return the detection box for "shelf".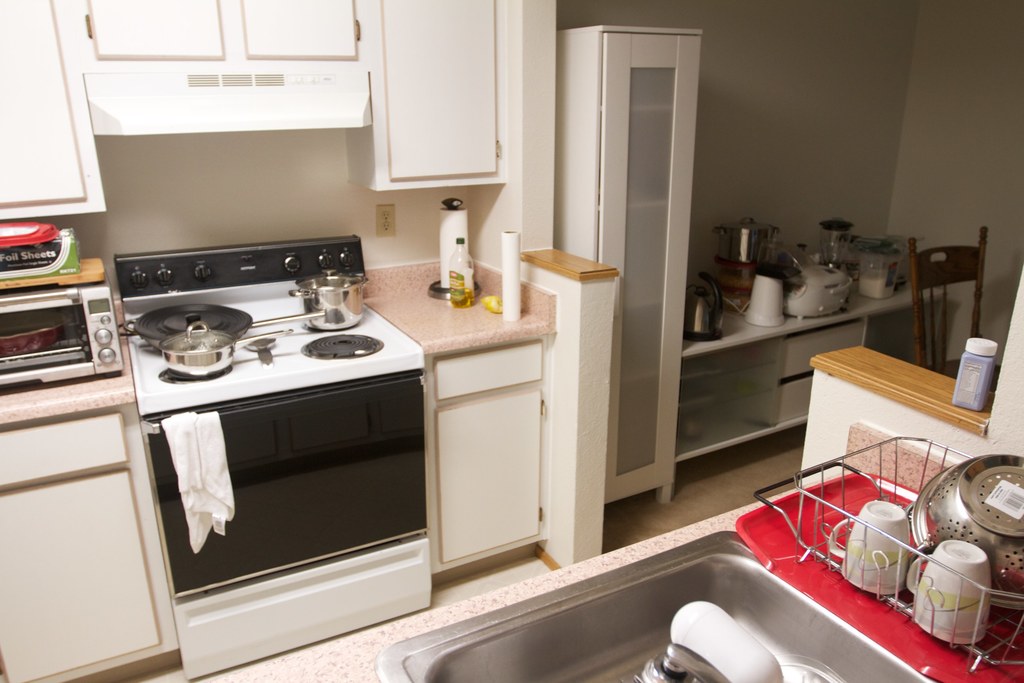
Rect(89, 0, 229, 57).
